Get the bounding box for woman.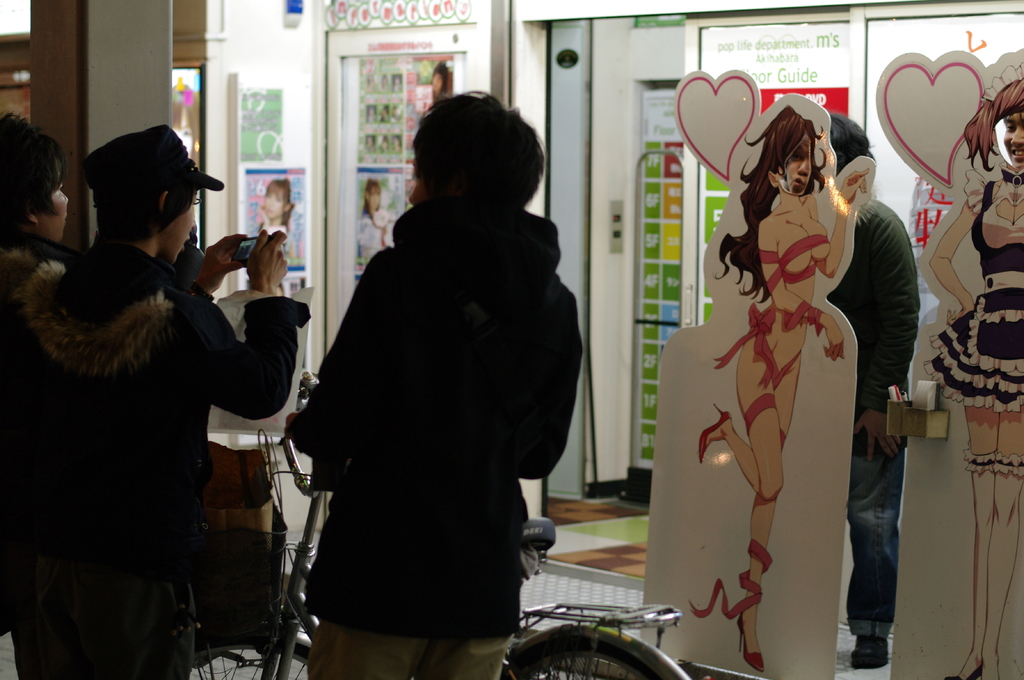
rect(683, 113, 856, 675).
